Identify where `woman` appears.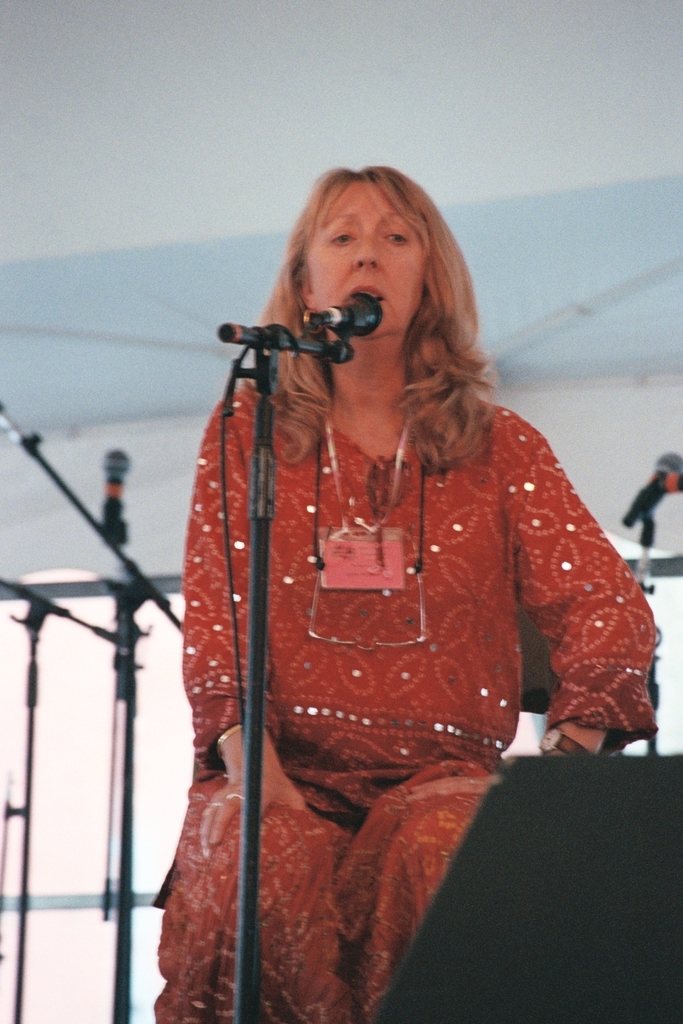
Appears at Rect(155, 150, 620, 973).
